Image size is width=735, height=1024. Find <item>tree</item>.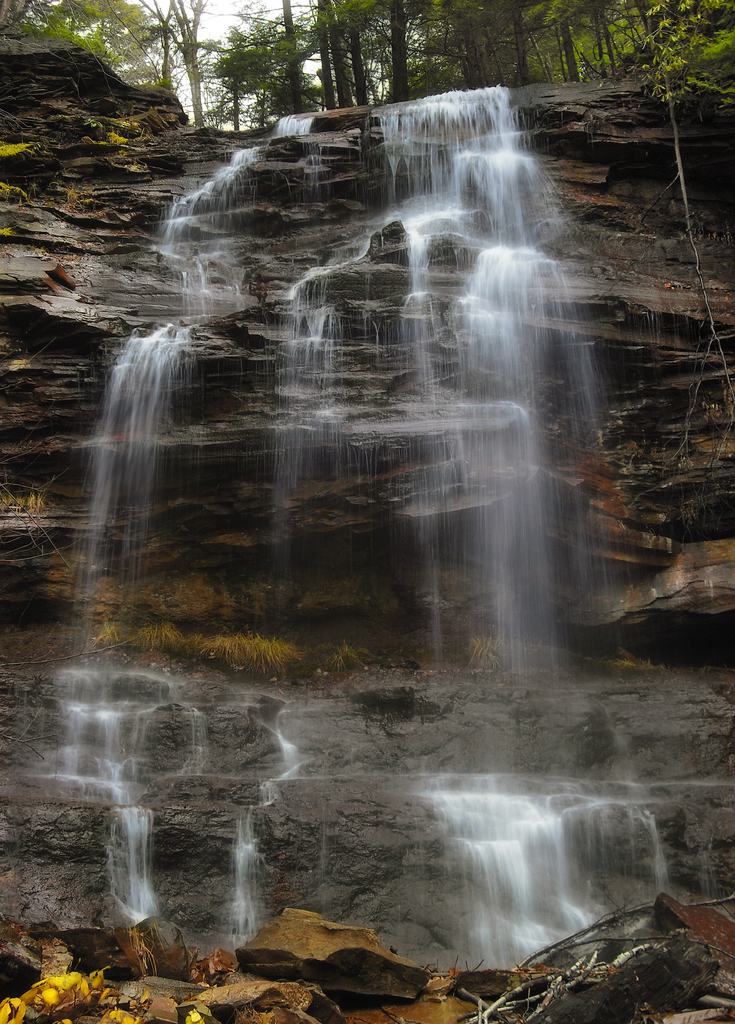
[left=594, top=0, right=622, bottom=79].
